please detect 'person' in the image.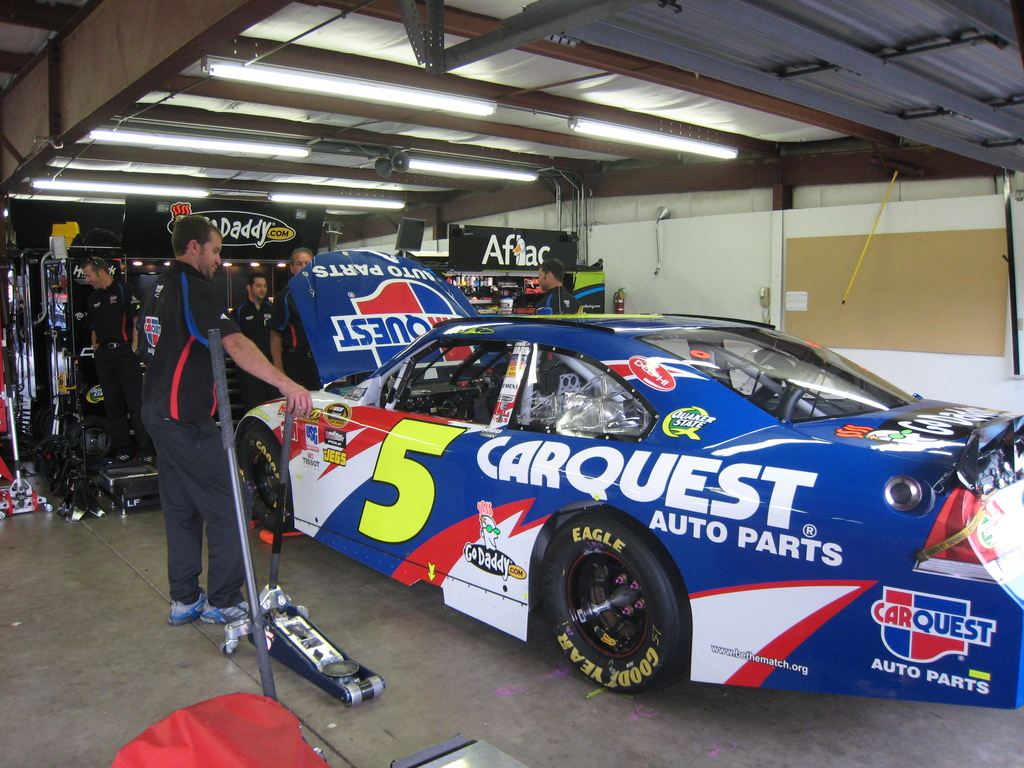
<box>227,274,271,404</box>.
